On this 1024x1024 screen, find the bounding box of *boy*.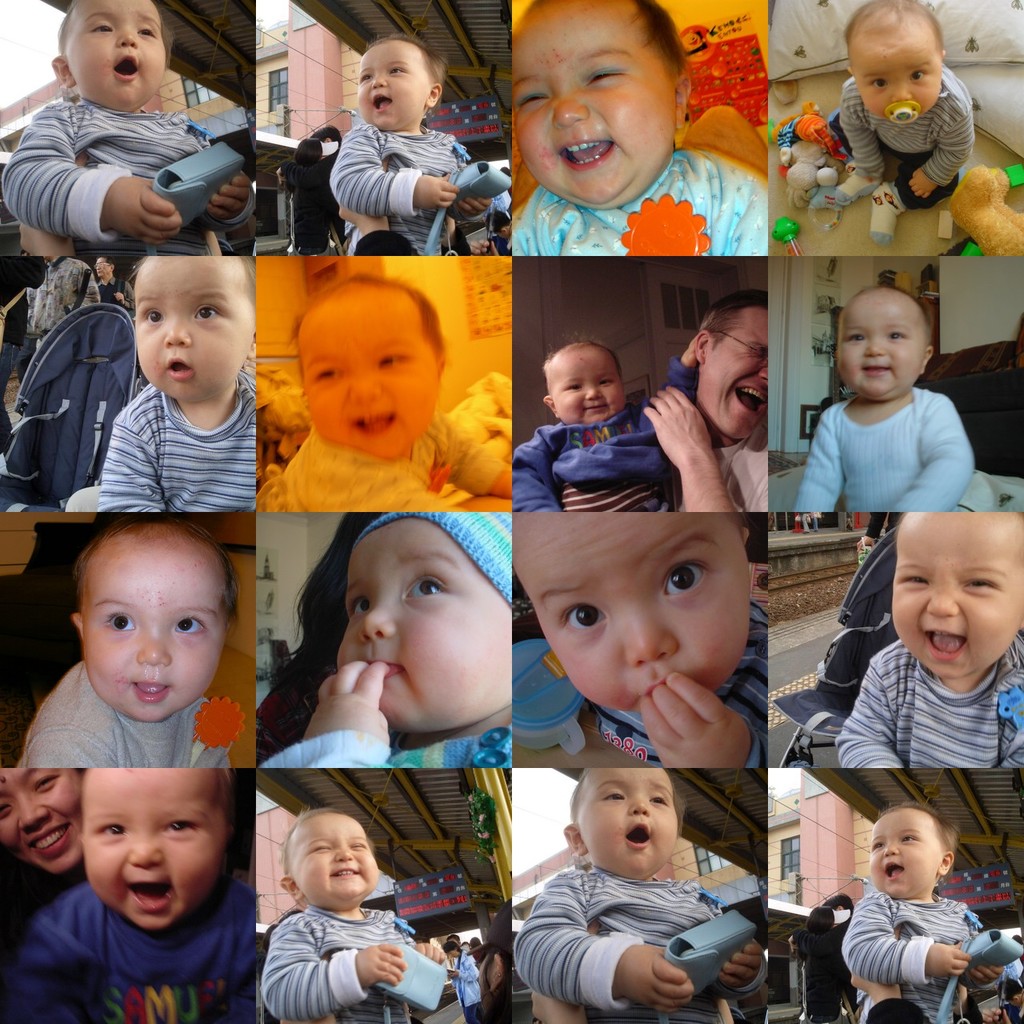
Bounding box: locate(14, 517, 238, 768).
